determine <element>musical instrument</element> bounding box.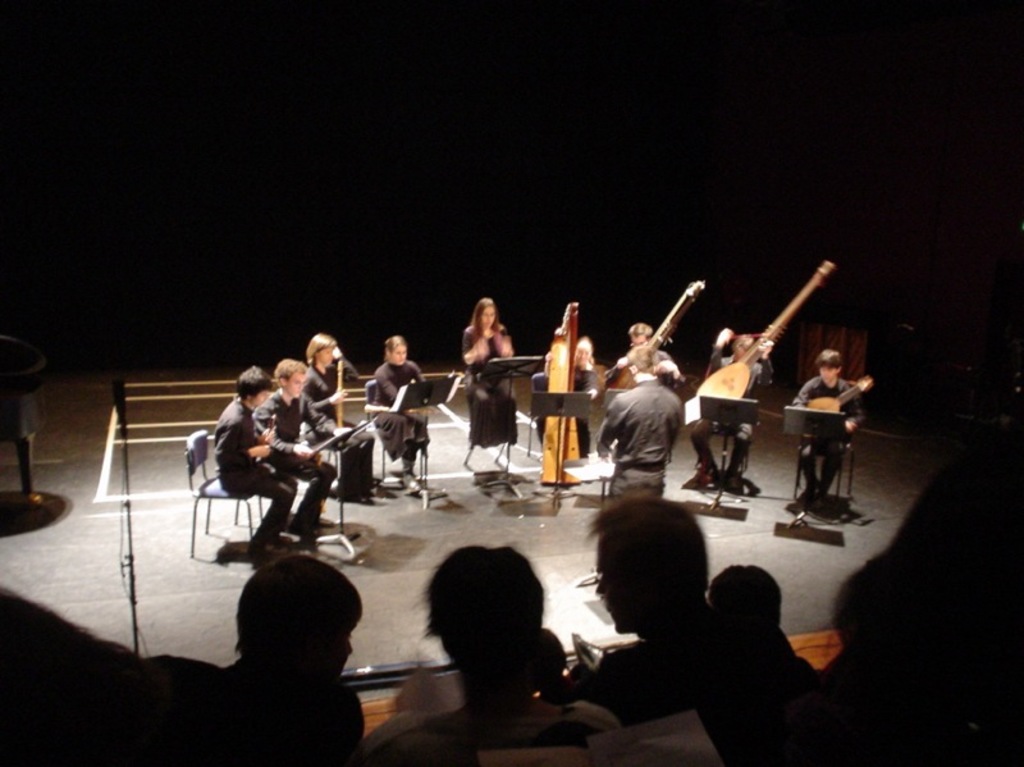
Determined: locate(803, 374, 881, 420).
